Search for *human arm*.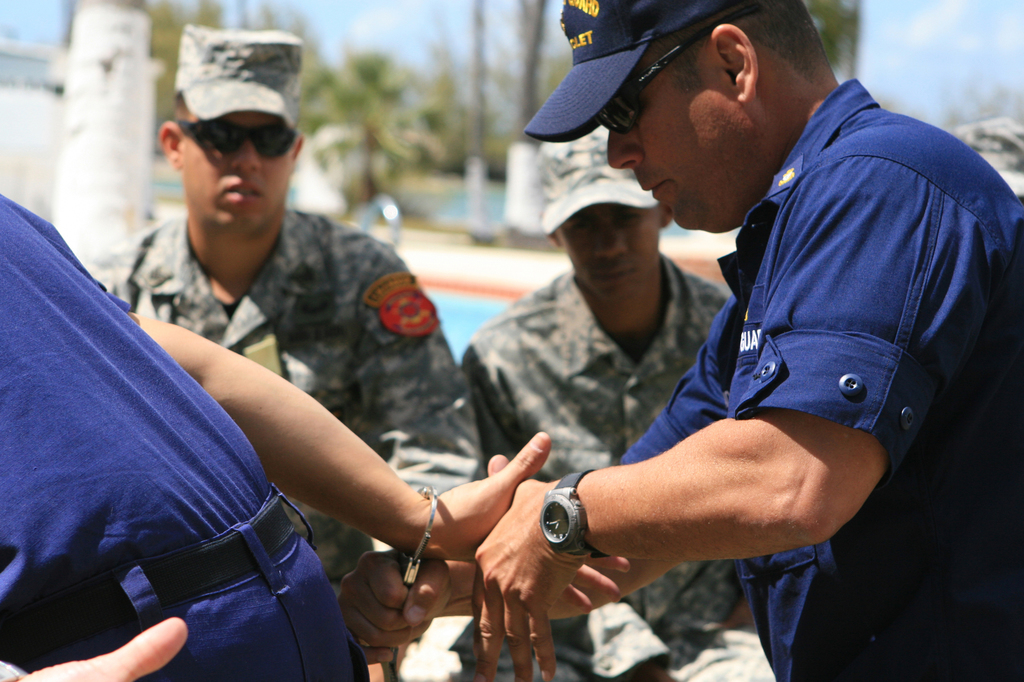
Found at x1=360, y1=239, x2=490, y2=674.
